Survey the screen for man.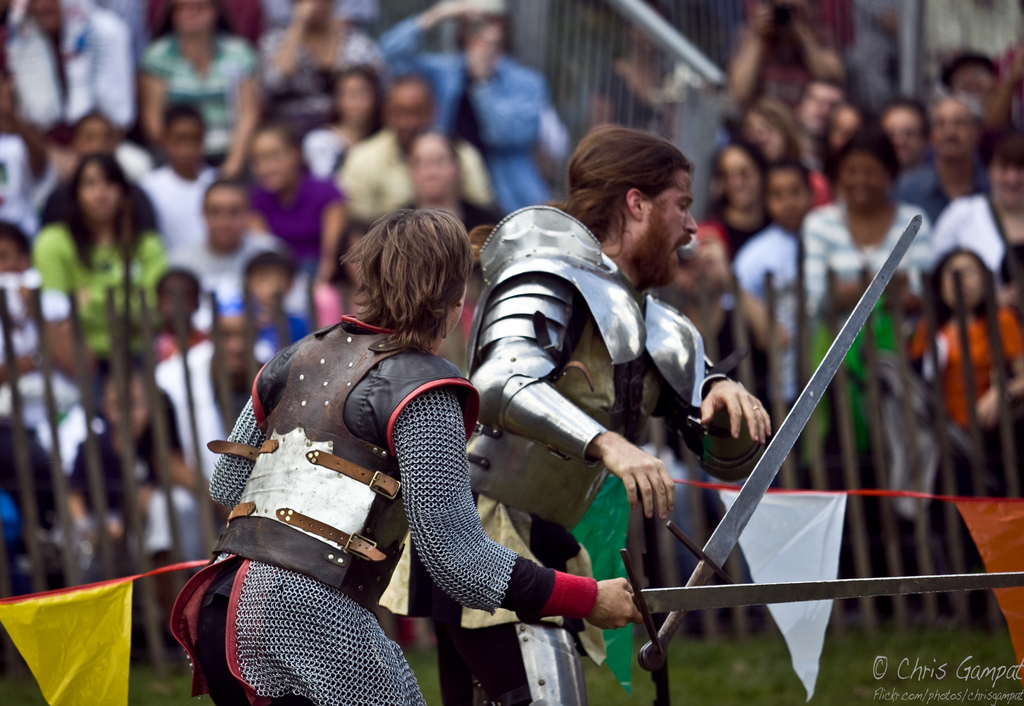
Survey found: x1=442, y1=122, x2=776, y2=705.
